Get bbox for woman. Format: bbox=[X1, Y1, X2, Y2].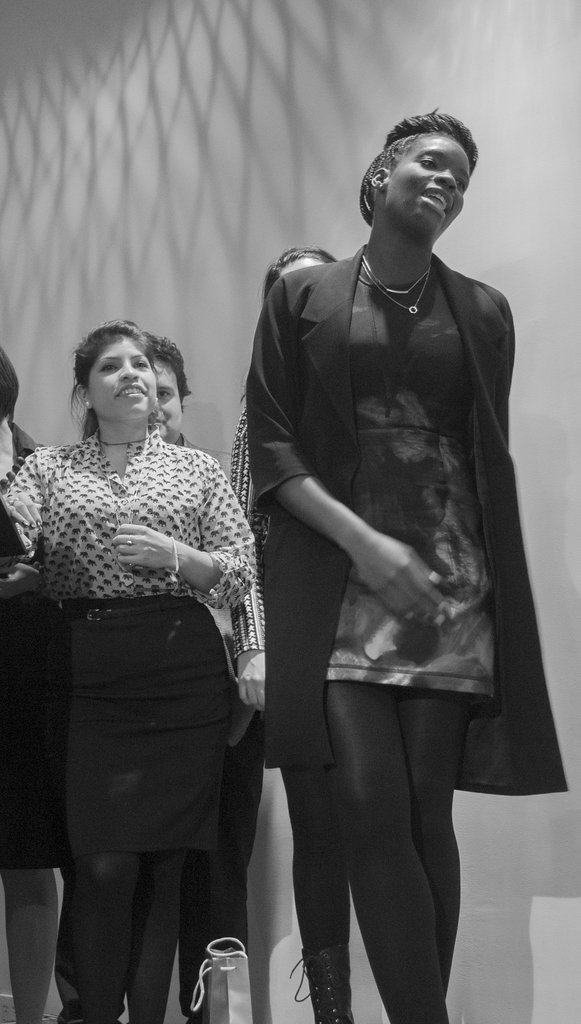
bbox=[232, 245, 347, 1022].
